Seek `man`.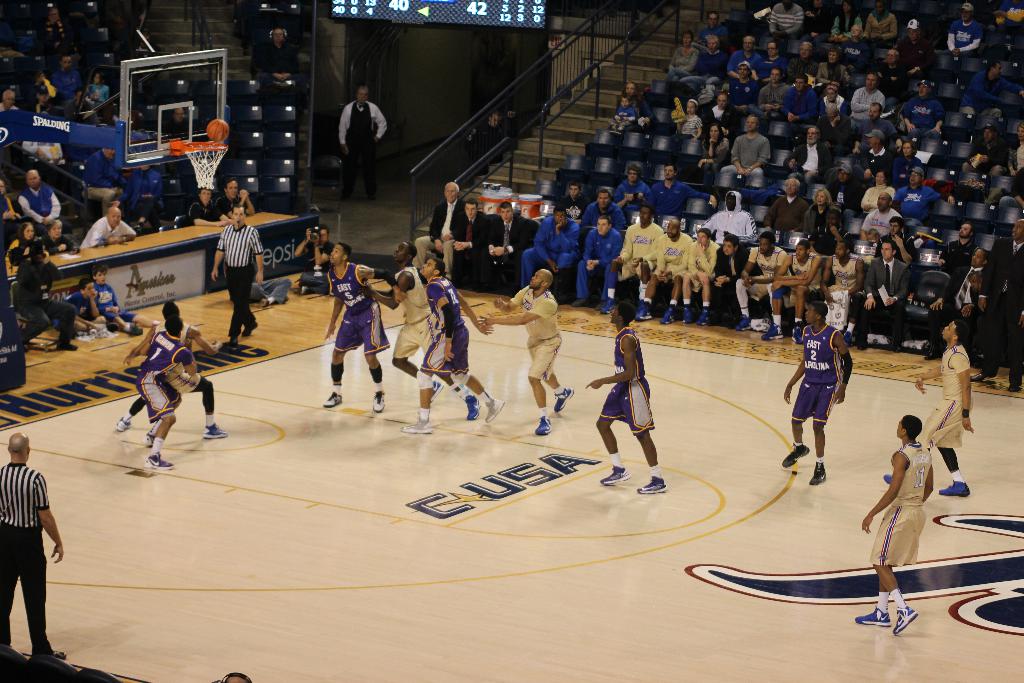
(854,414,937,633).
